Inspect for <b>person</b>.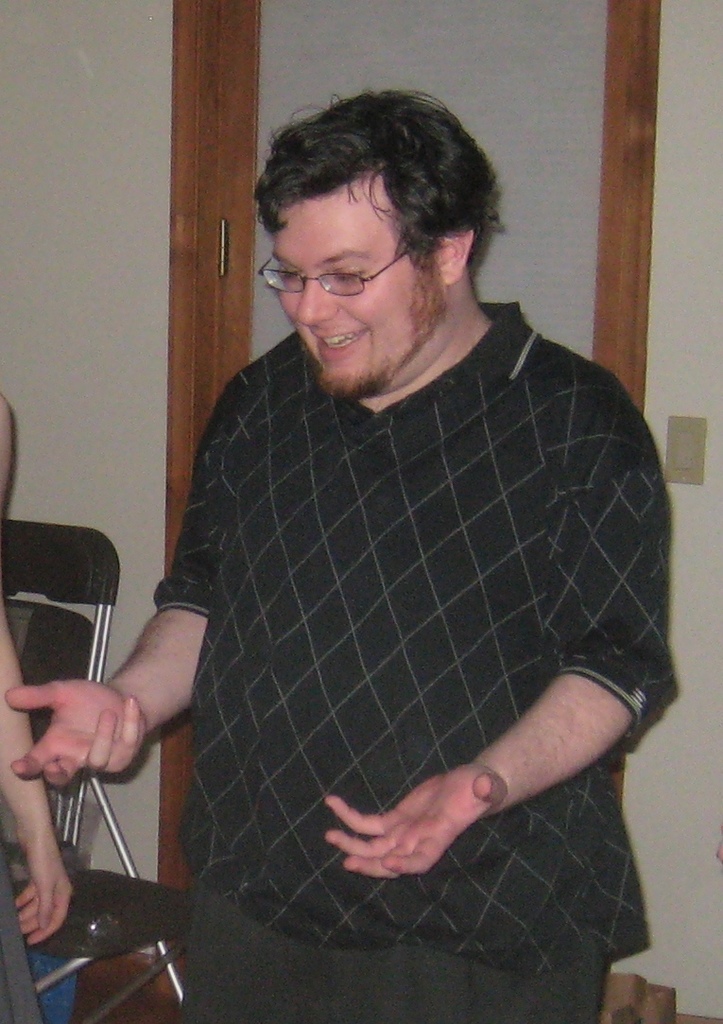
Inspection: x1=105, y1=81, x2=680, y2=1012.
